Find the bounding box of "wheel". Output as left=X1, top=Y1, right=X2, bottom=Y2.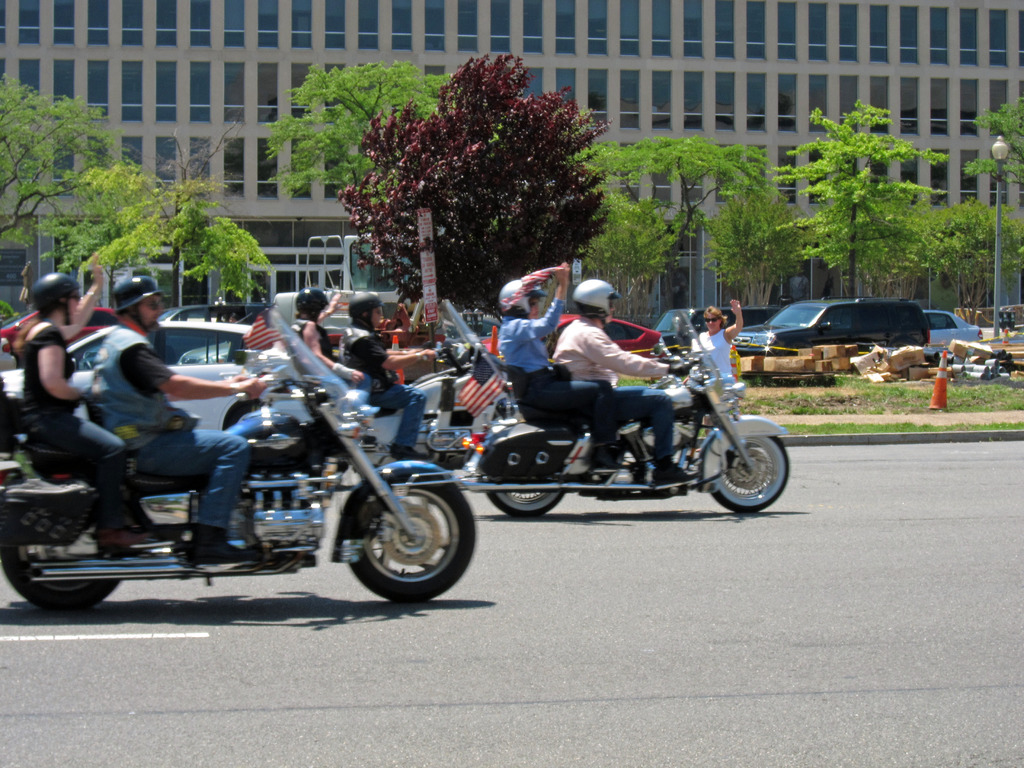
left=346, top=474, right=477, bottom=604.
